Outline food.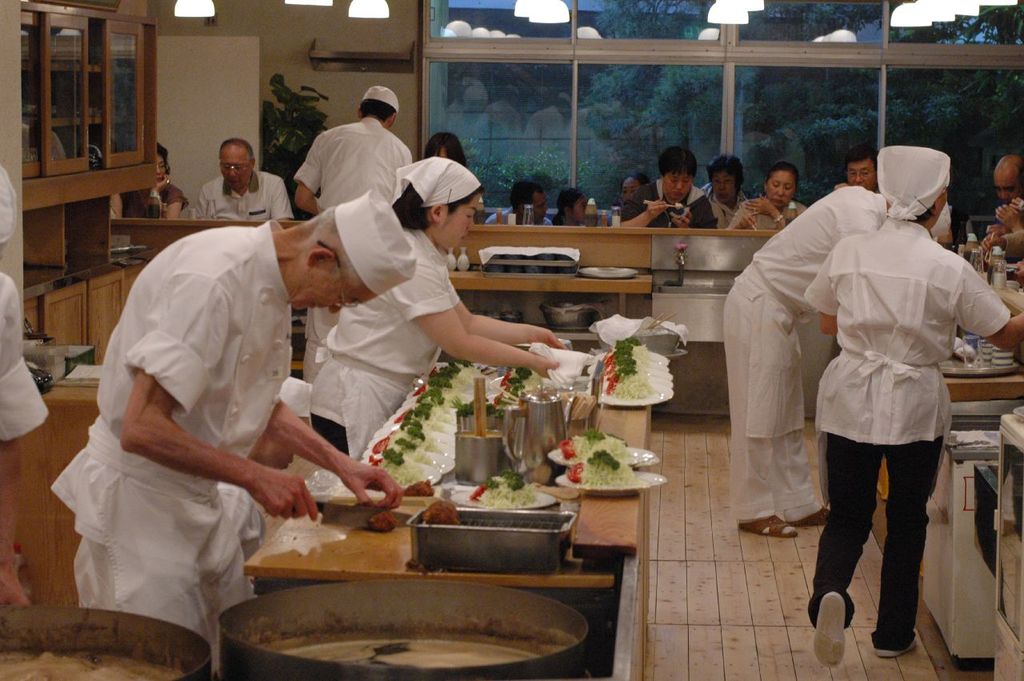
Outline: 461/480/556/537.
